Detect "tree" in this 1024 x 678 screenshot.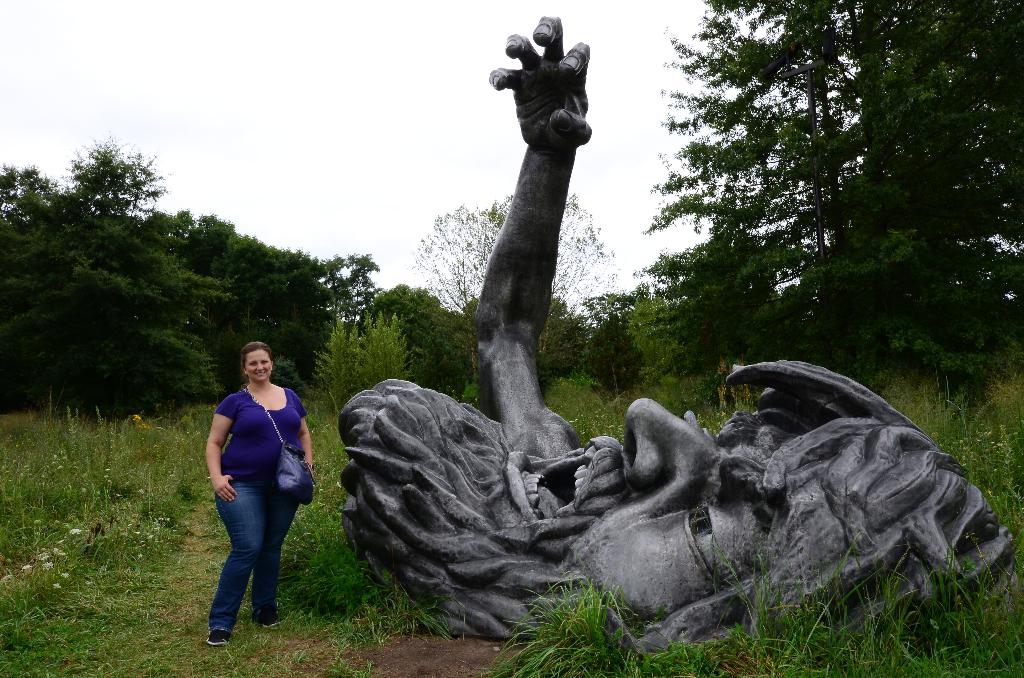
Detection: (left=0, top=134, right=497, bottom=407).
